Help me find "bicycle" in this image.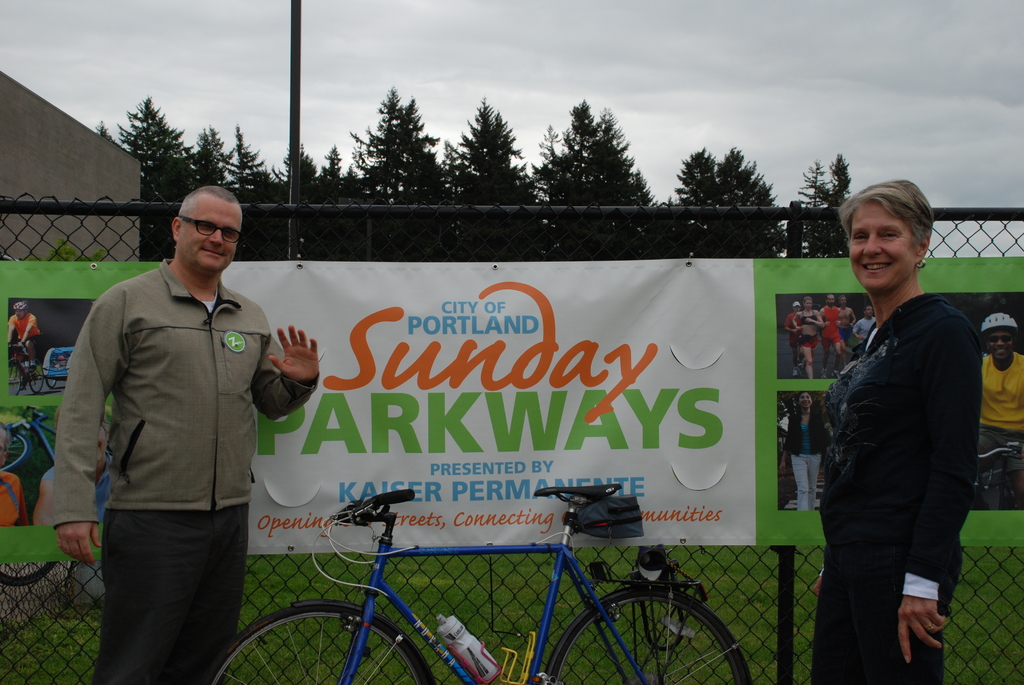
Found it: box=[966, 443, 1023, 511].
